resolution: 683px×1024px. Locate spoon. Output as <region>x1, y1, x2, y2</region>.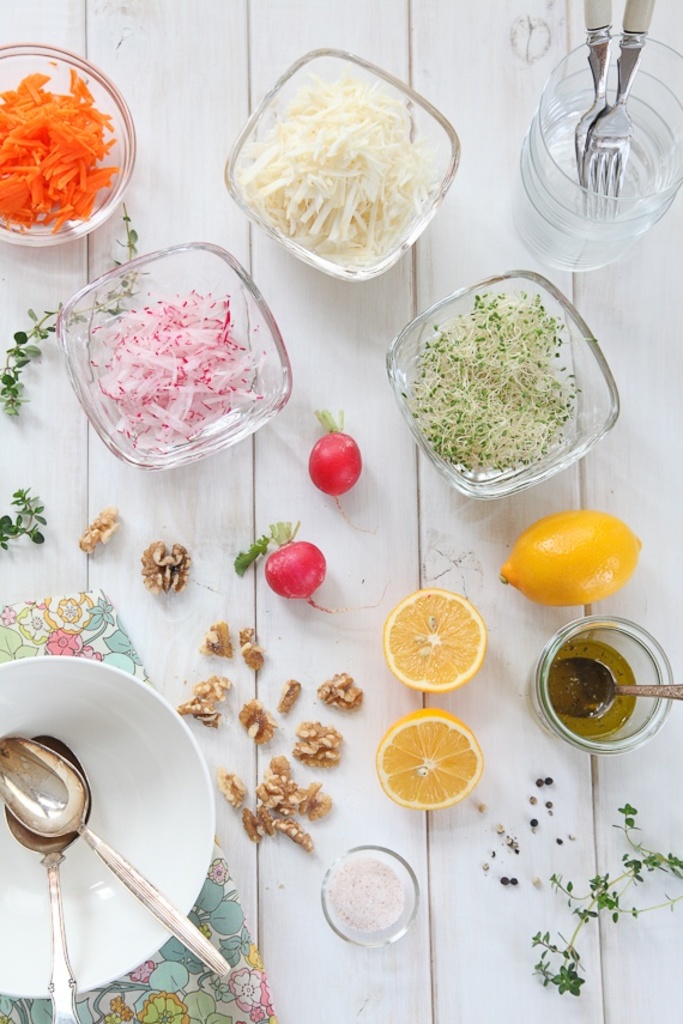
<region>545, 655, 682, 721</region>.
